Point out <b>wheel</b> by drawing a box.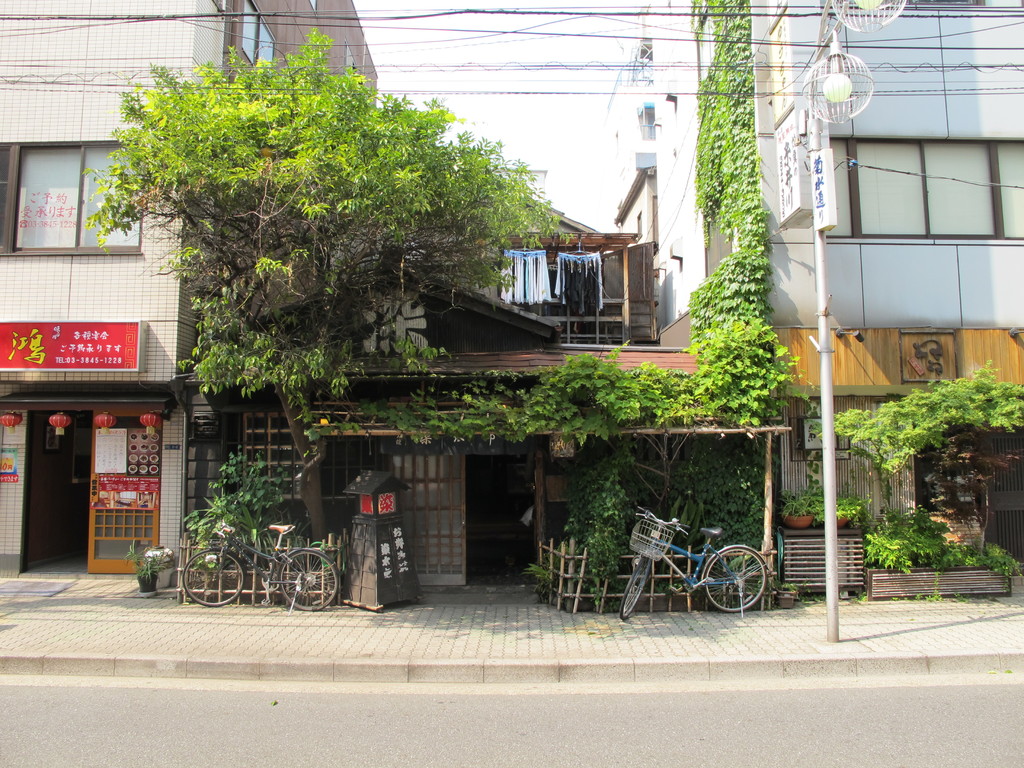
BBox(277, 550, 337, 610).
